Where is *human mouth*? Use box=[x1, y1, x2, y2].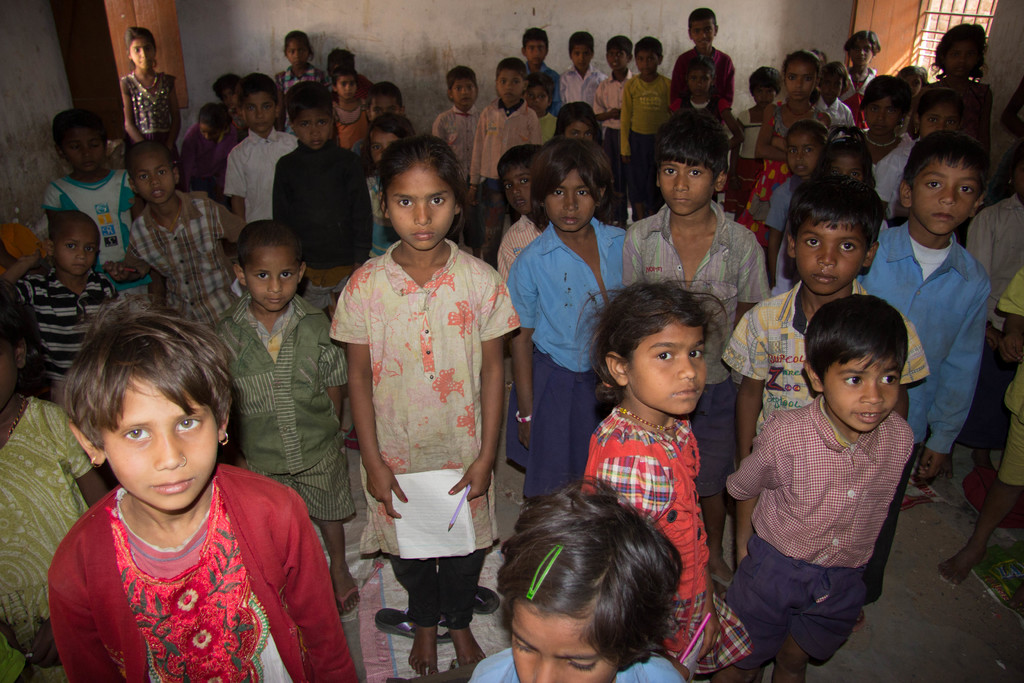
box=[516, 197, 525, 205].
